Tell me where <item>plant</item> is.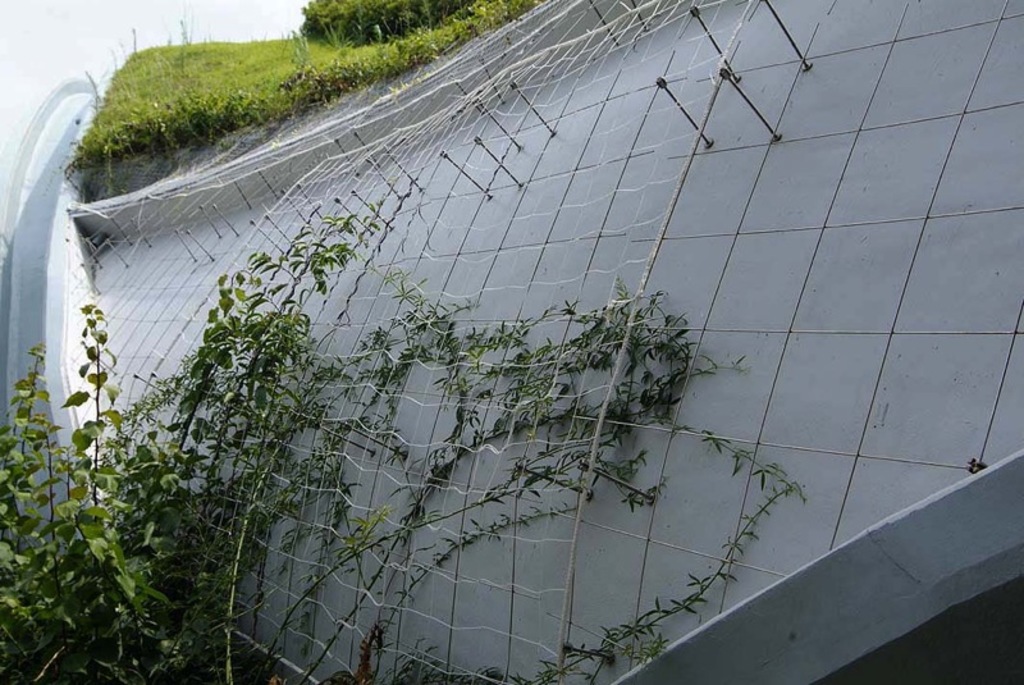
<item>plant</item> is at detection(179, 202, 809, 684).
